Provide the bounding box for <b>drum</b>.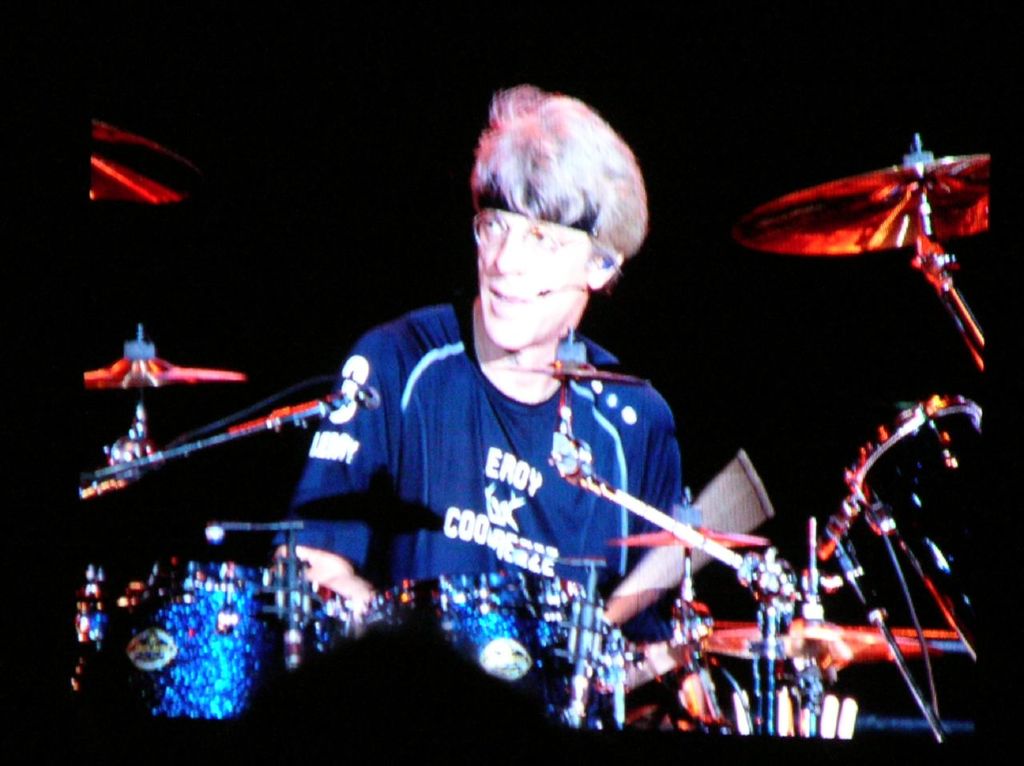
Rect(66, 563, 346, 722).
